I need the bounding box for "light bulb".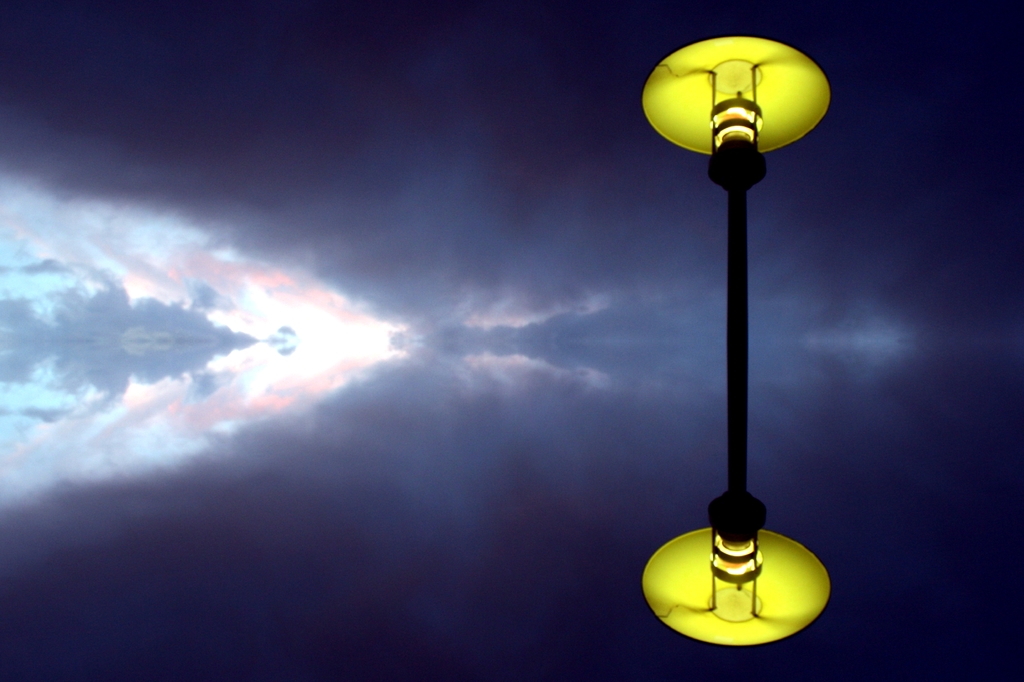
Here it is: box=[715, 540, 756, 577].
